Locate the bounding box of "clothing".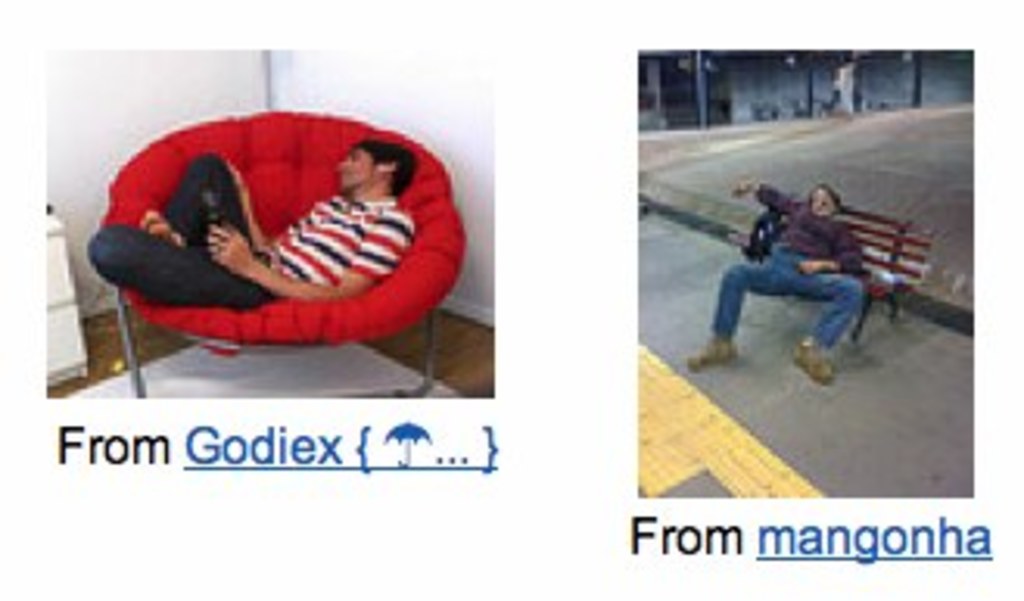
Bounding box: <region>707, 177, 871, 358</region>.
